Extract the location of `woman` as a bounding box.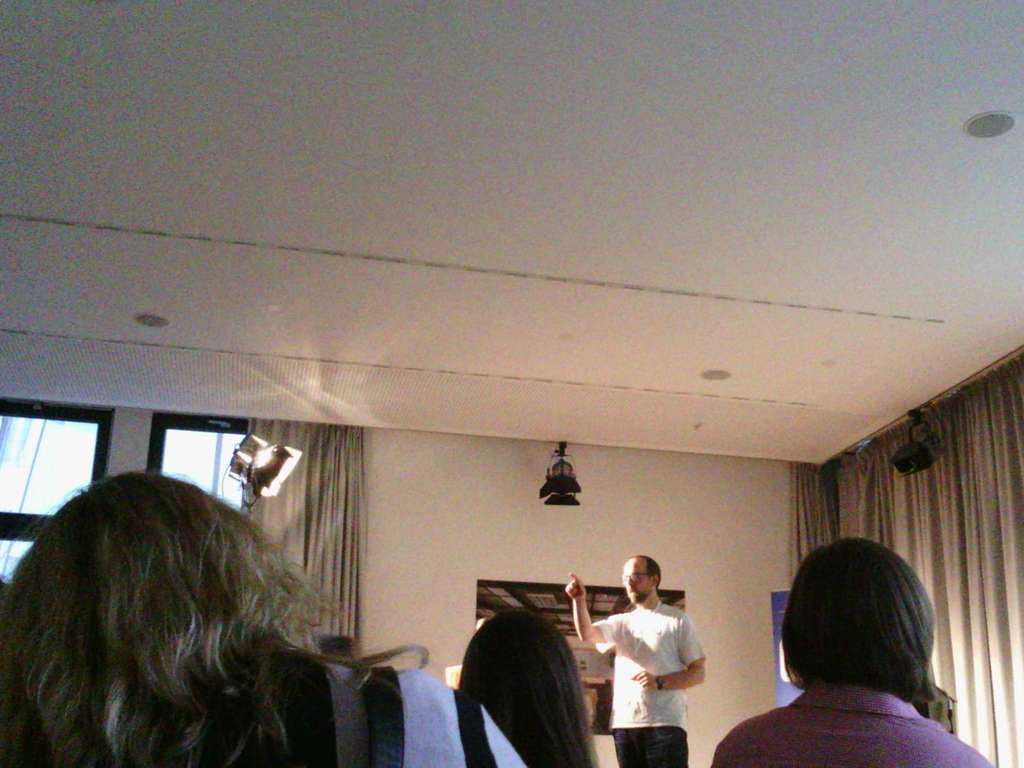
3/464/541/765.
